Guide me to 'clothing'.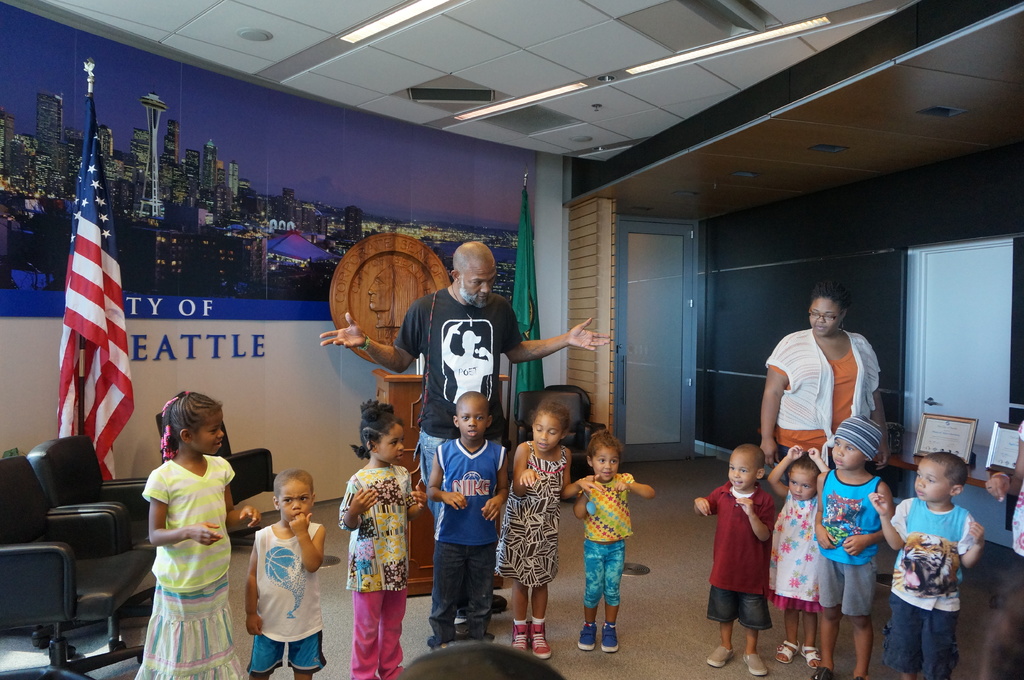
Guidance: 768 489 823 617.
